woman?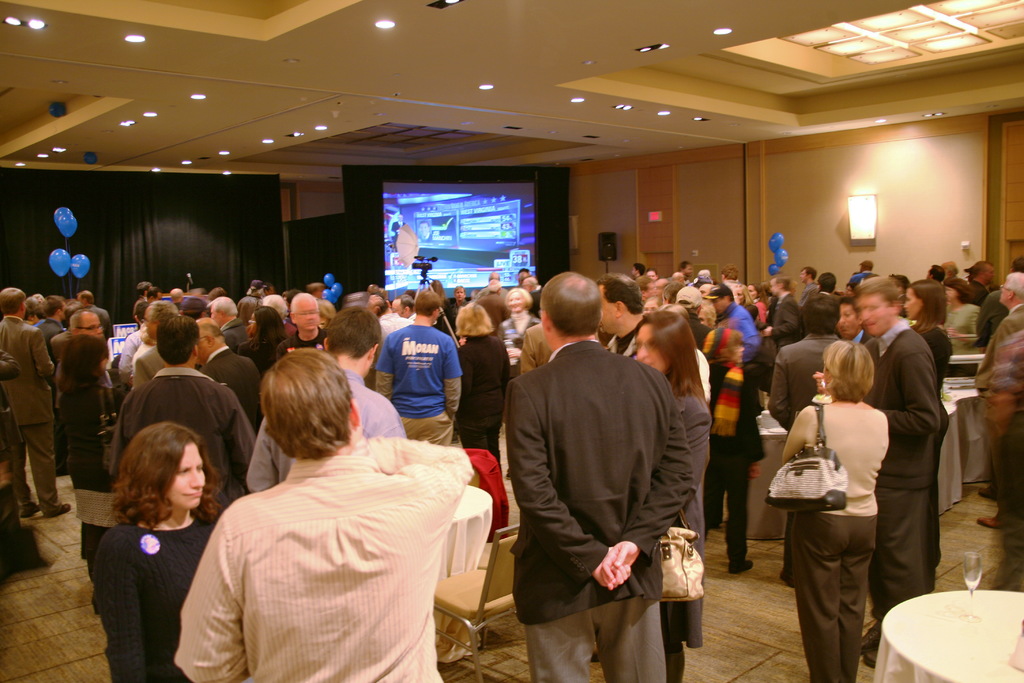
box=[238, 304, 298, 381]
